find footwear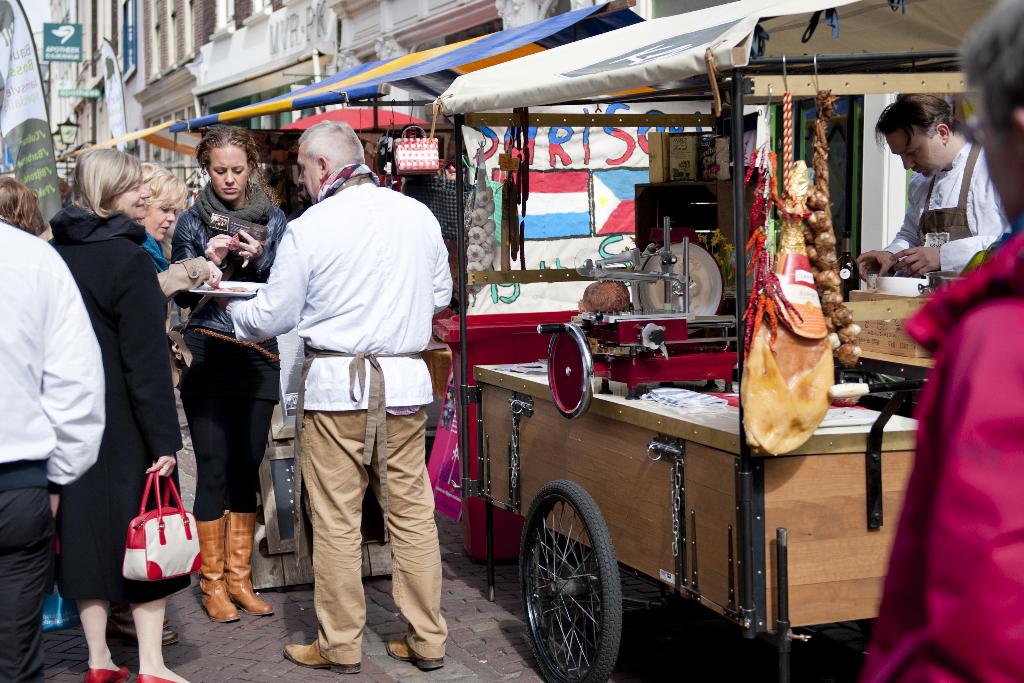
[x1=138, y1=672, x2=177, y2=682]
